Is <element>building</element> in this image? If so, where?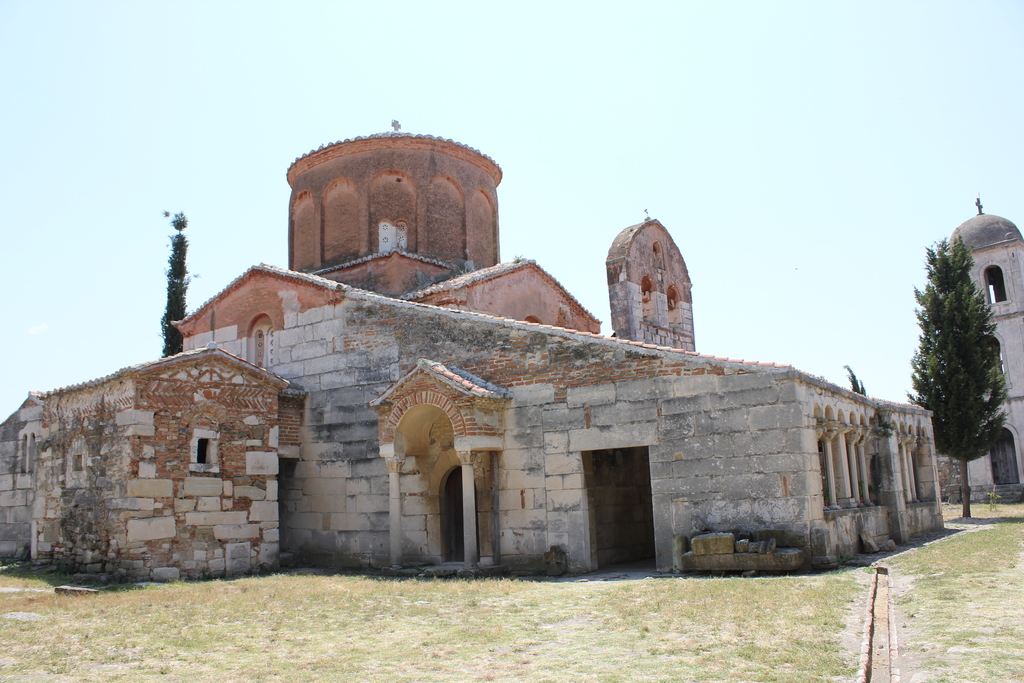
Yes, at locate(0, 119, 950, 580).
